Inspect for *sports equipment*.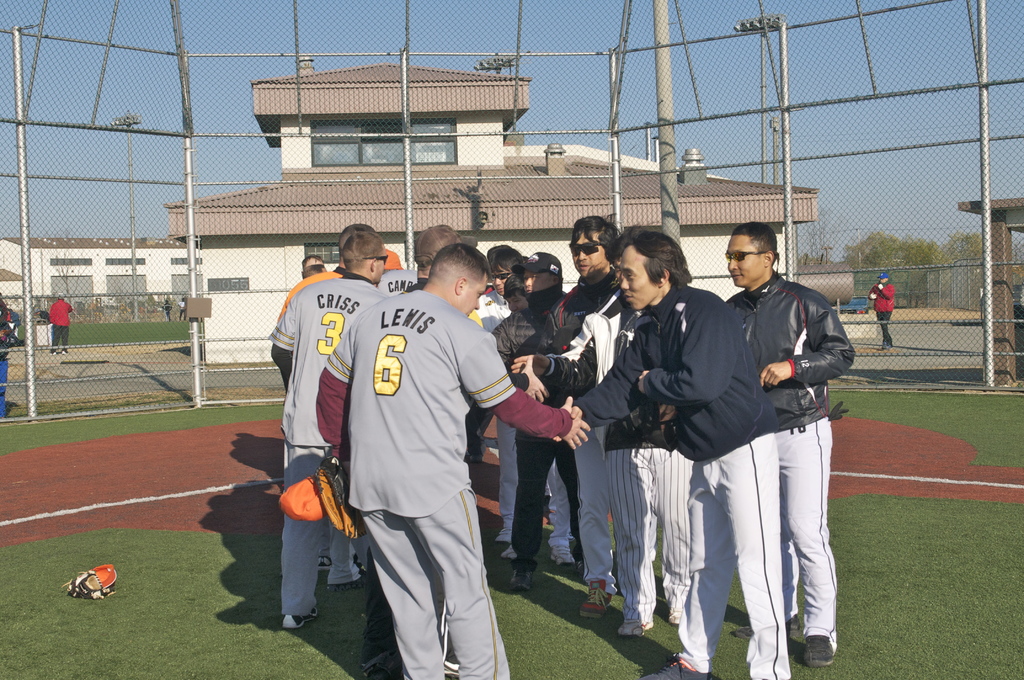
Inspection: BBox(314, 553, 332, 571).
